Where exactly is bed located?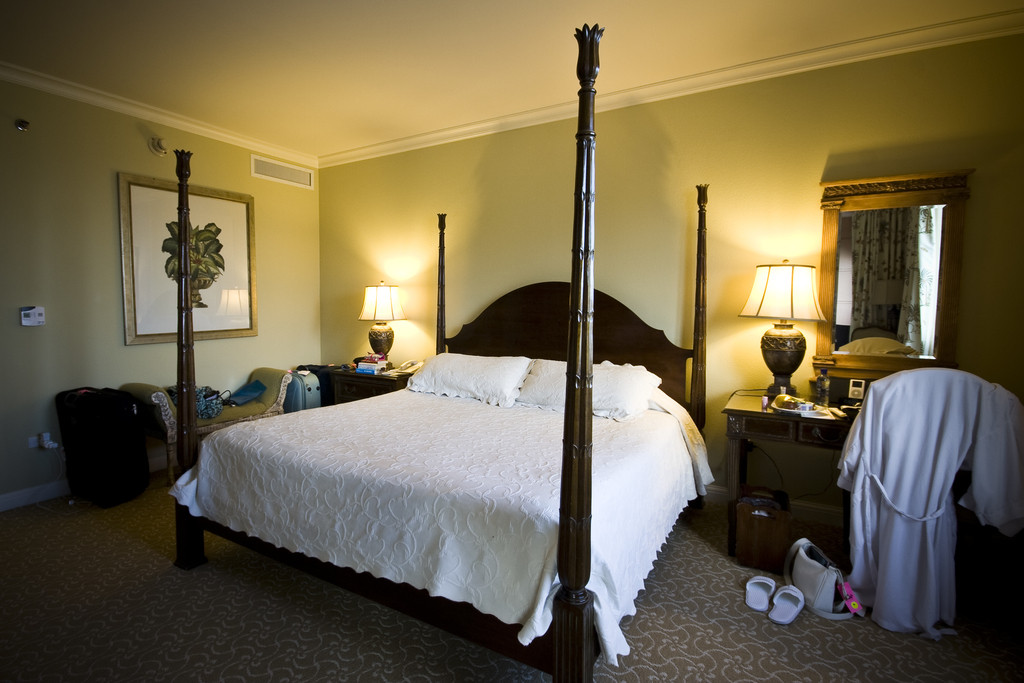
Its bounding box is 165,16,722,682.
